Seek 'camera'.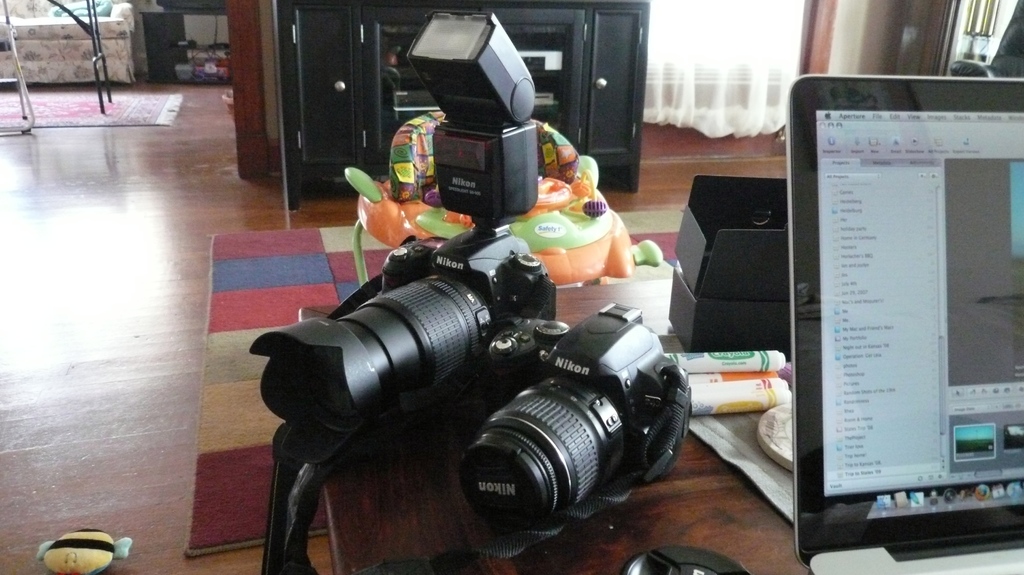
[250, 7, 563, 482].
